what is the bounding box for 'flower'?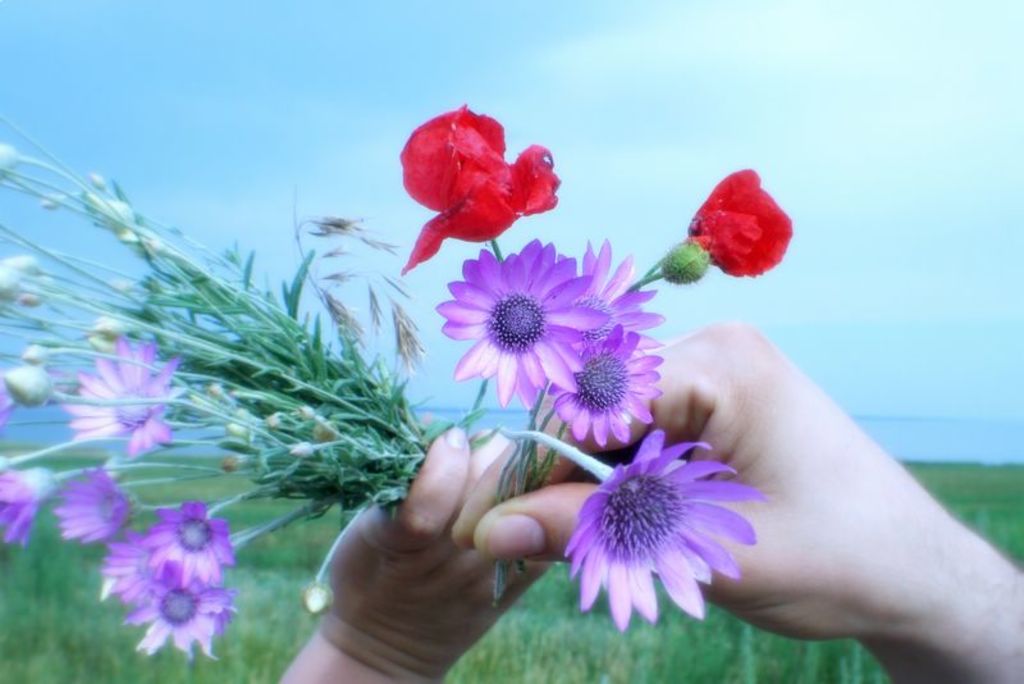
box(401, 108, 558, 272).
